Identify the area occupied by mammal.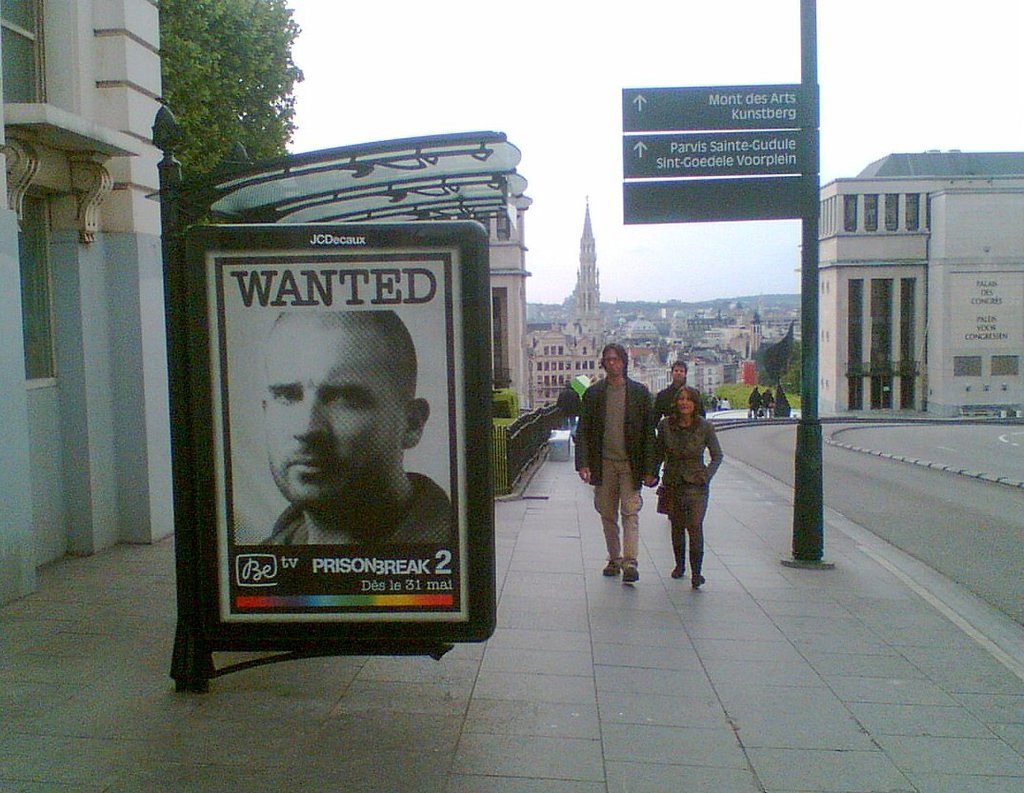
Area: [653, 380, 723, 587].
